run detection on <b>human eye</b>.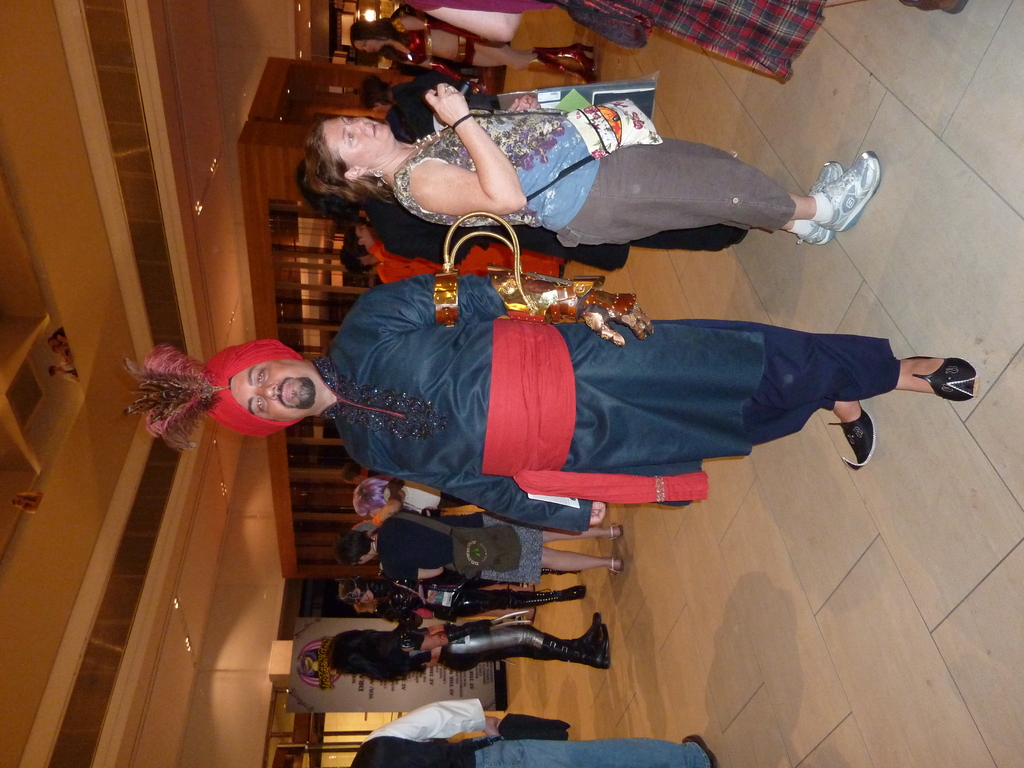
Result: bbox=(253, 397, 264, 414).
